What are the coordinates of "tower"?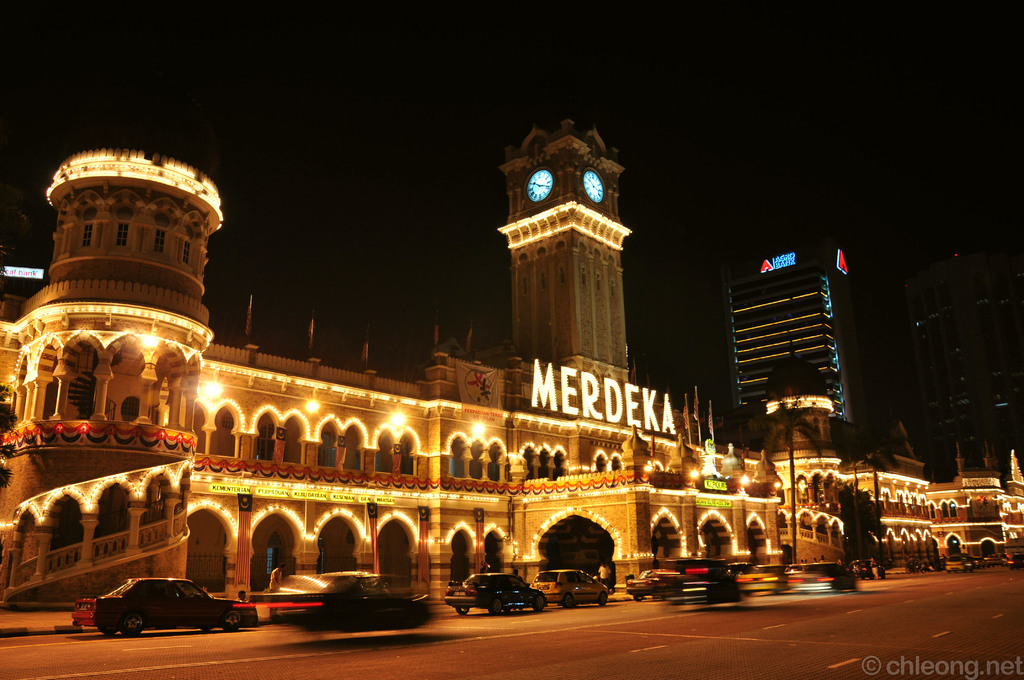
{"left": 719, "top": 240, "right": 858, "bottom": 440}.
